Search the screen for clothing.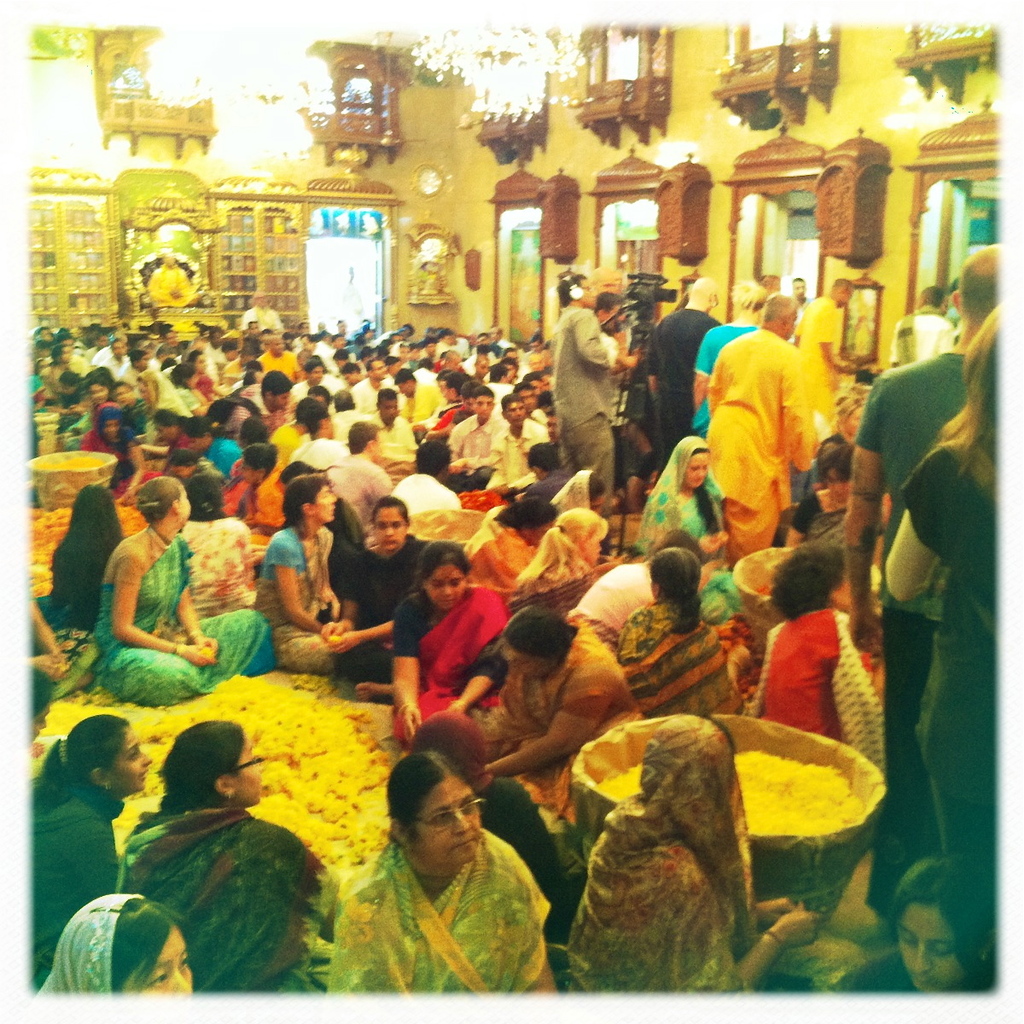
Found at bbox=(899, 441, 1000, 954).
